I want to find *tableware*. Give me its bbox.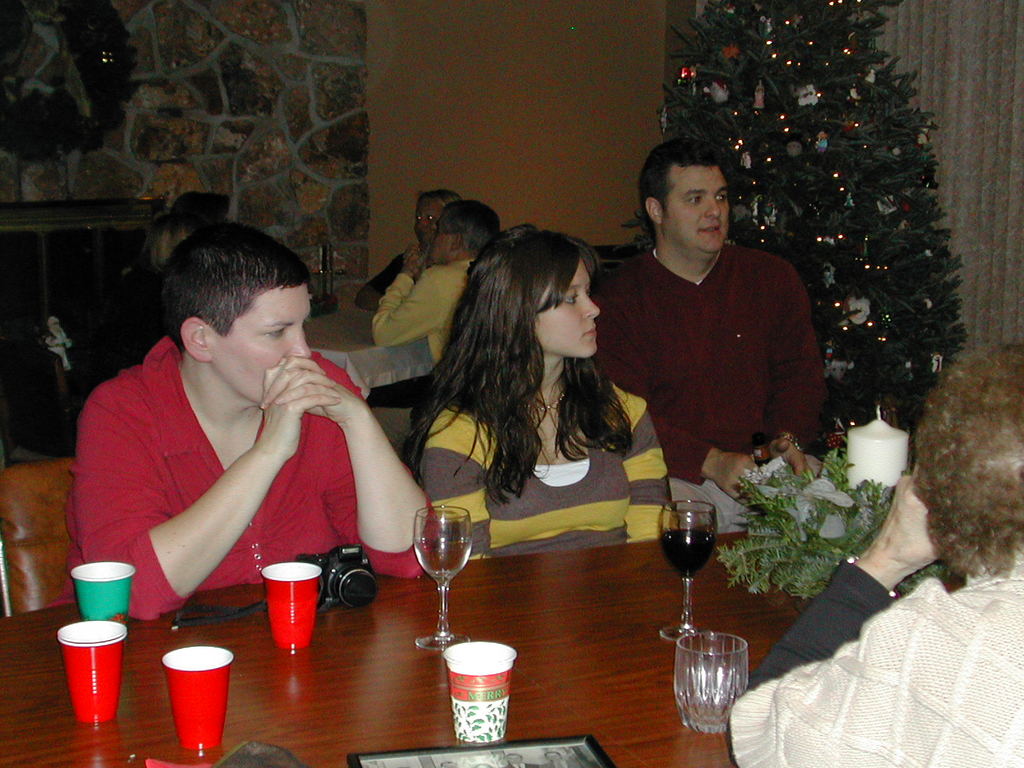
Rect(260, 560, 322, 649).
